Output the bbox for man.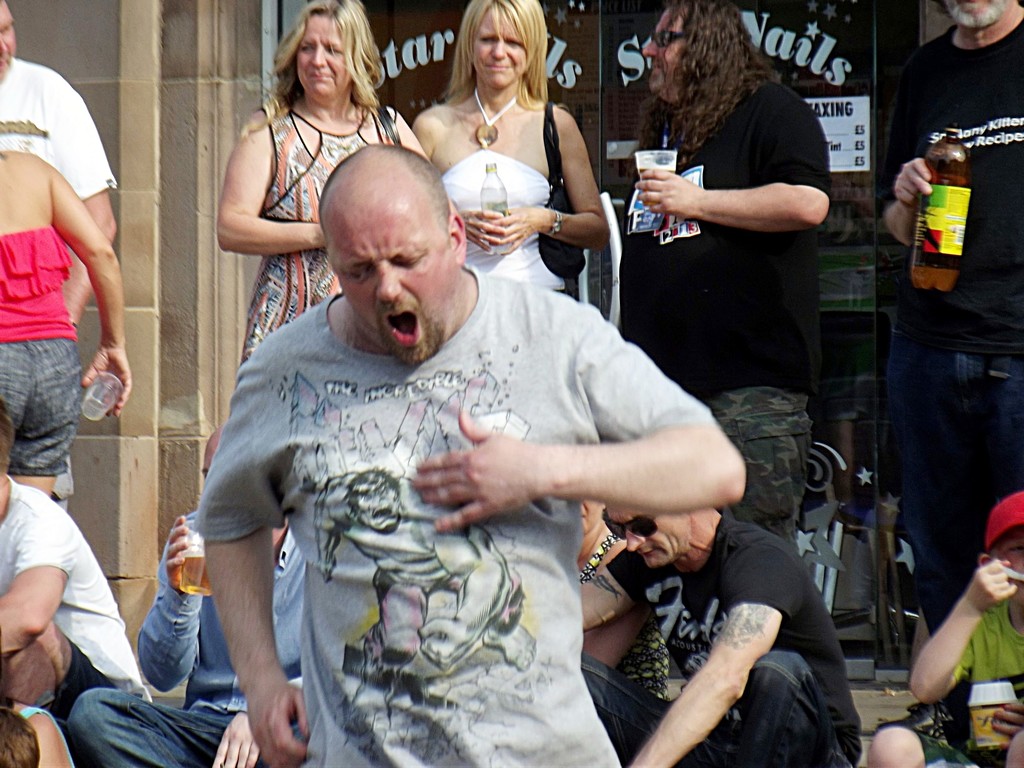
x1=67 y1=417 x2=318 y2=767.
